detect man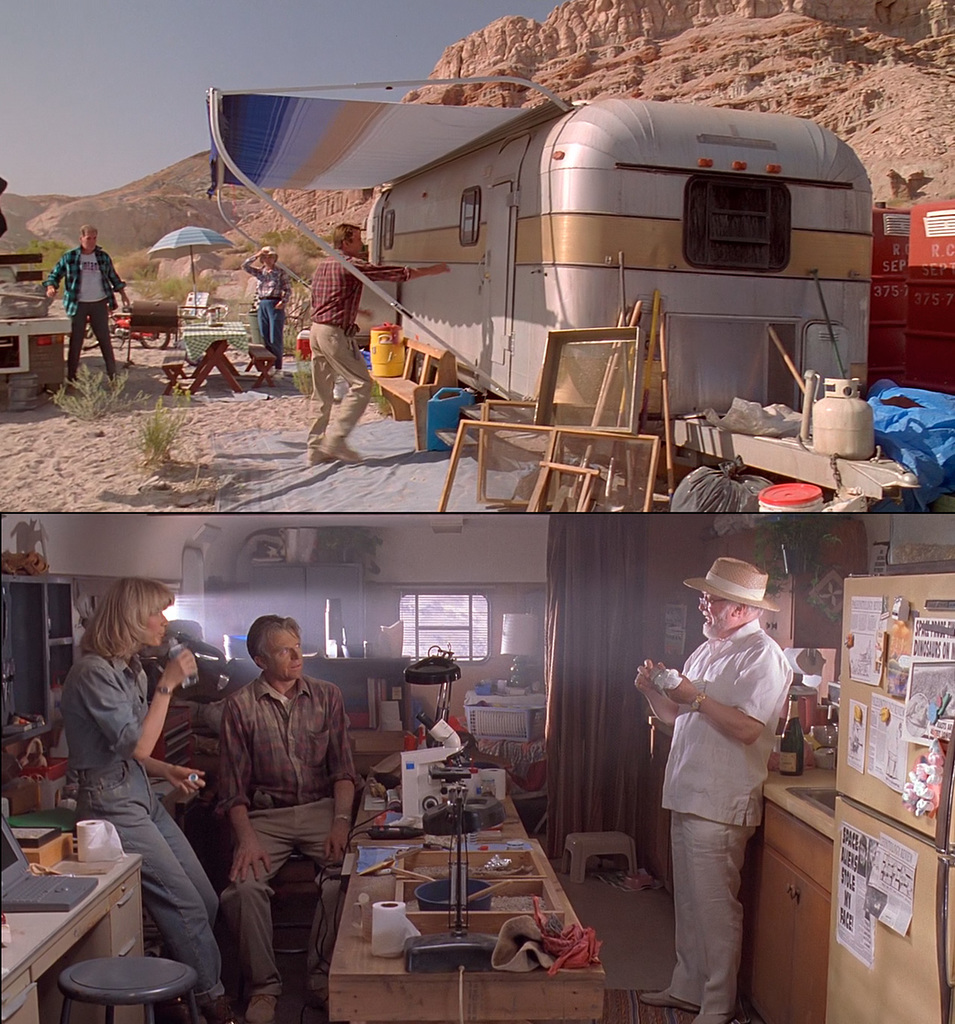
region(239, 615, 371, 1011)
